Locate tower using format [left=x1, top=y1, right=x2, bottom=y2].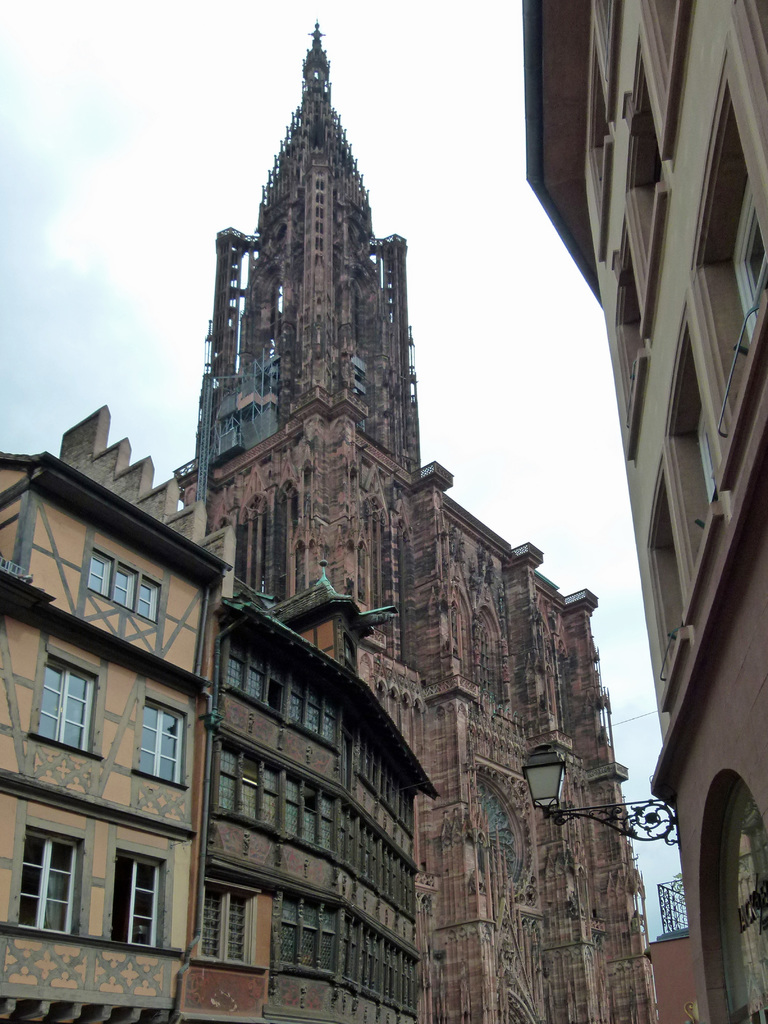
[left=179, top=0, right=474, bottom=638].
